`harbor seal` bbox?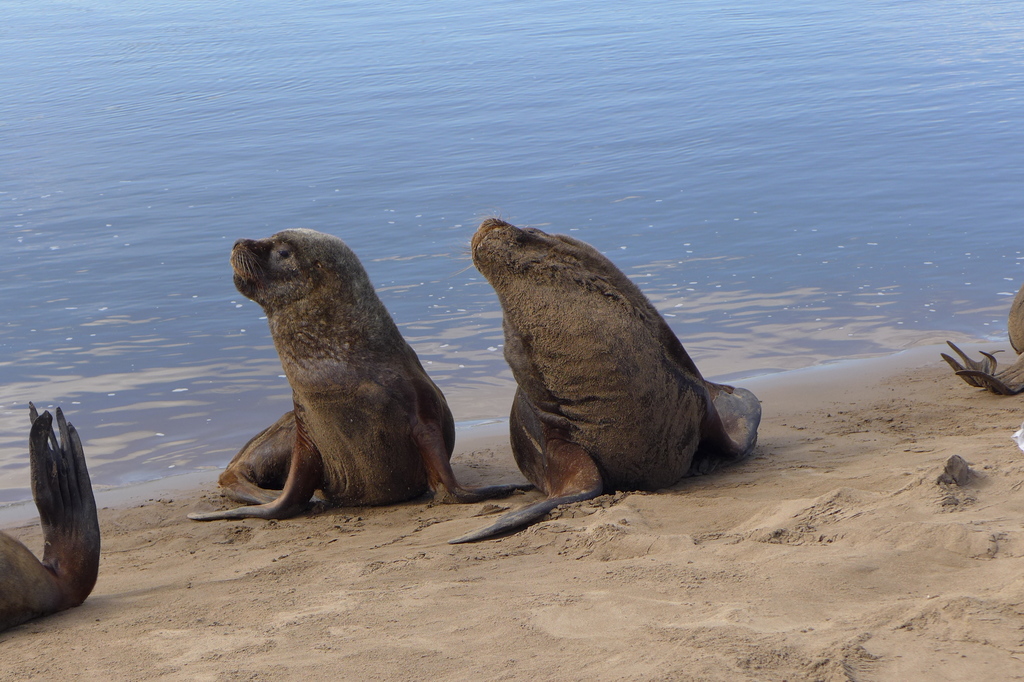
bbox=(446, 213, 761, 545)
